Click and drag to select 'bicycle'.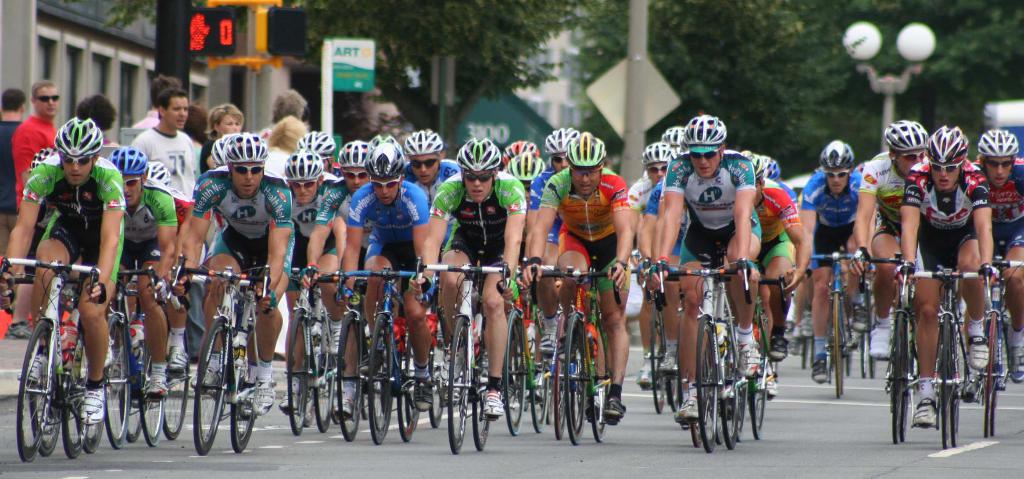
Selection: (645, 259, 763, 451).
